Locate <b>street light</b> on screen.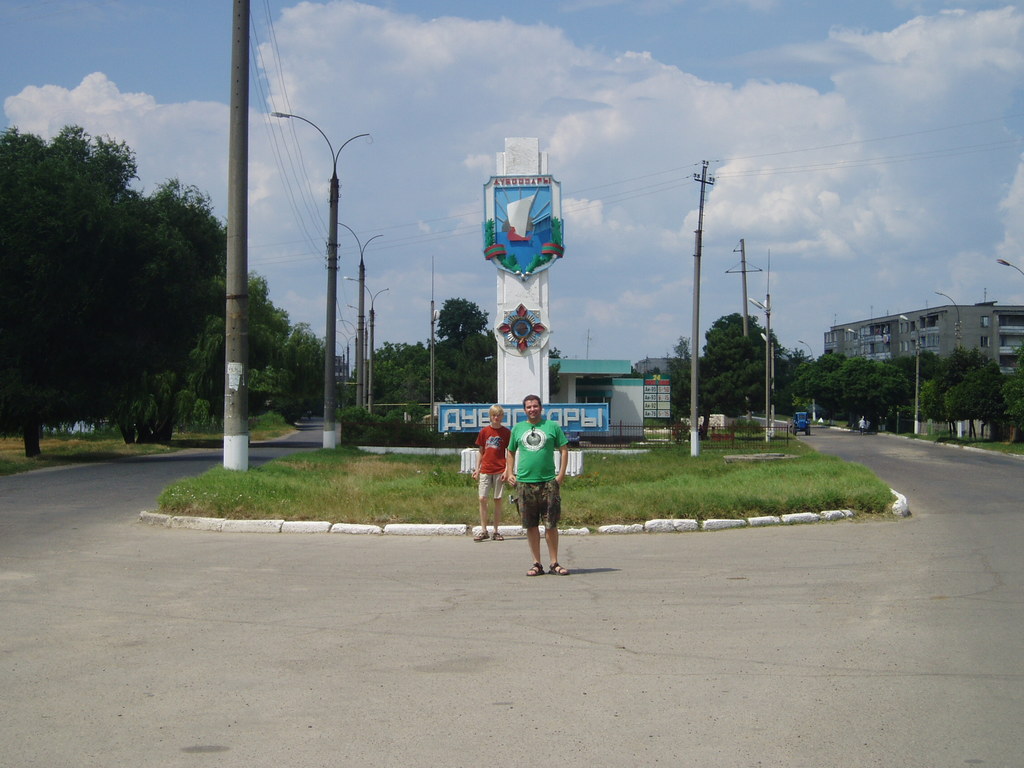
On screen at rect(753, 332, 776, 445).
